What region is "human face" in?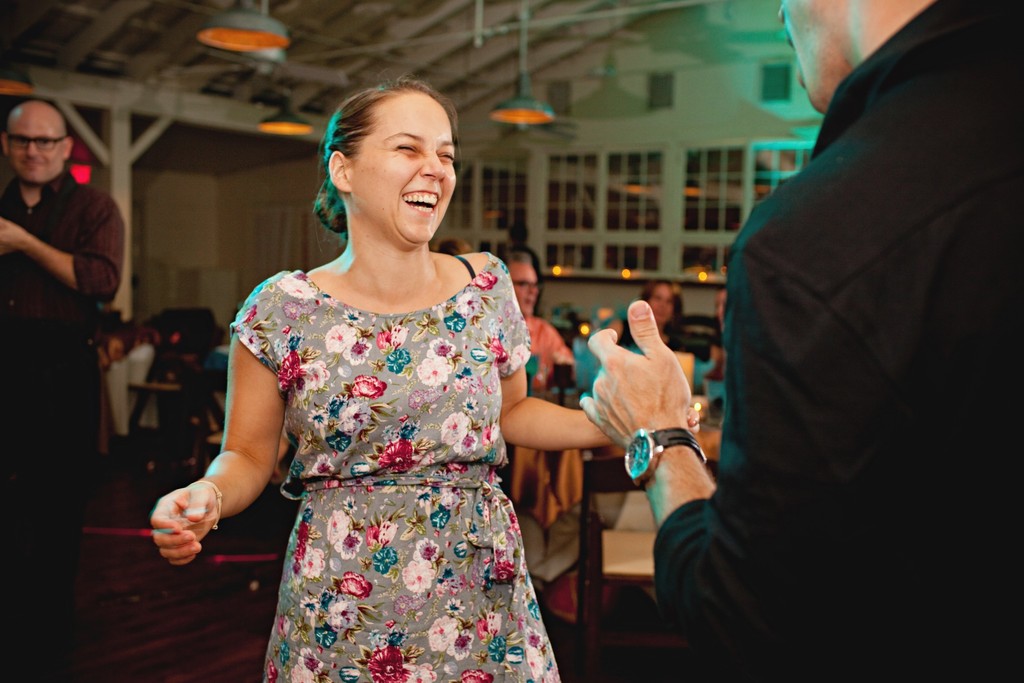
crop(781, 0, 842, 114).
